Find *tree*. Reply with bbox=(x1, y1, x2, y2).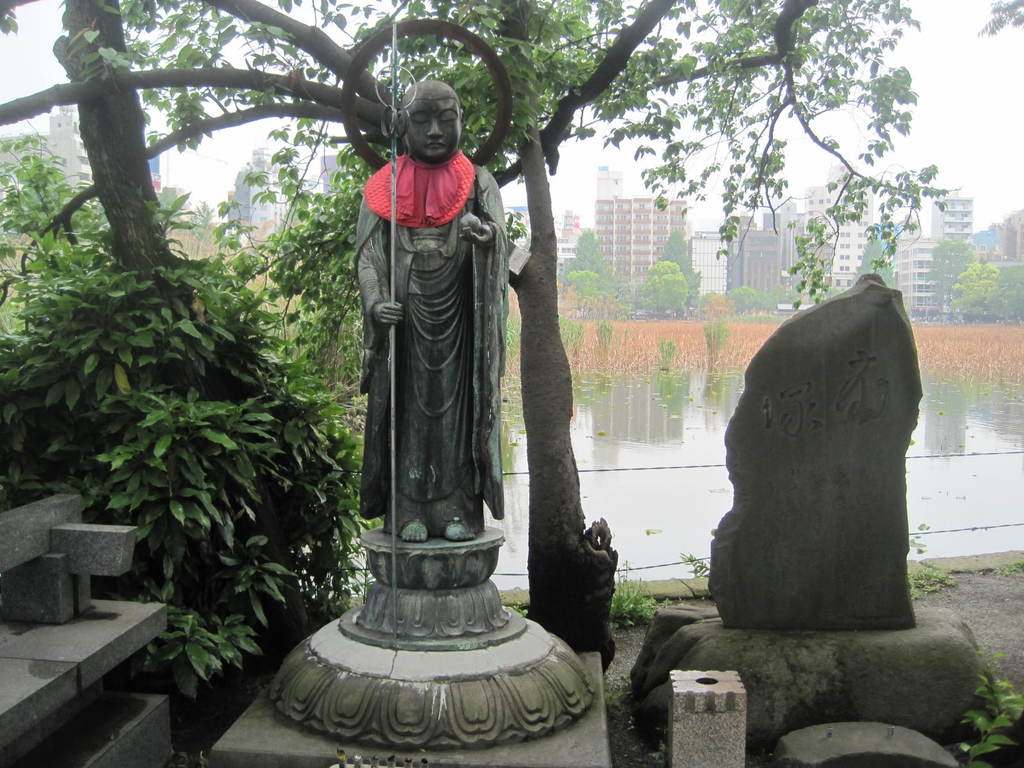
bbox=(945, 250, 1023, 326).
